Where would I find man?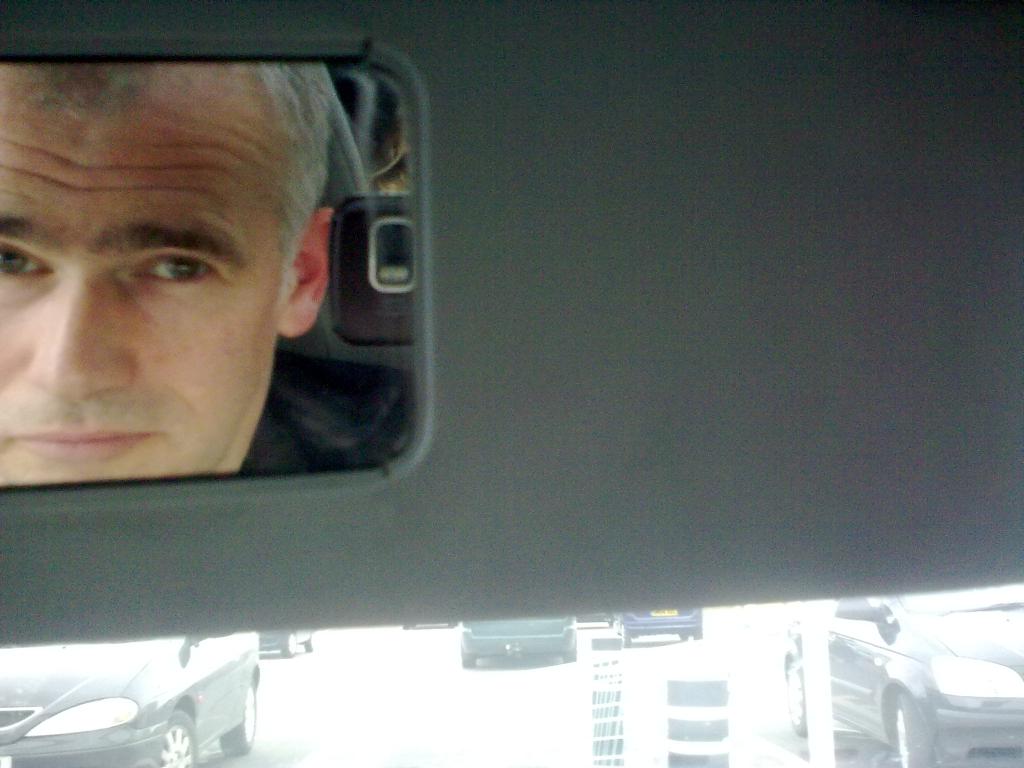
At 0,73,450,513.
